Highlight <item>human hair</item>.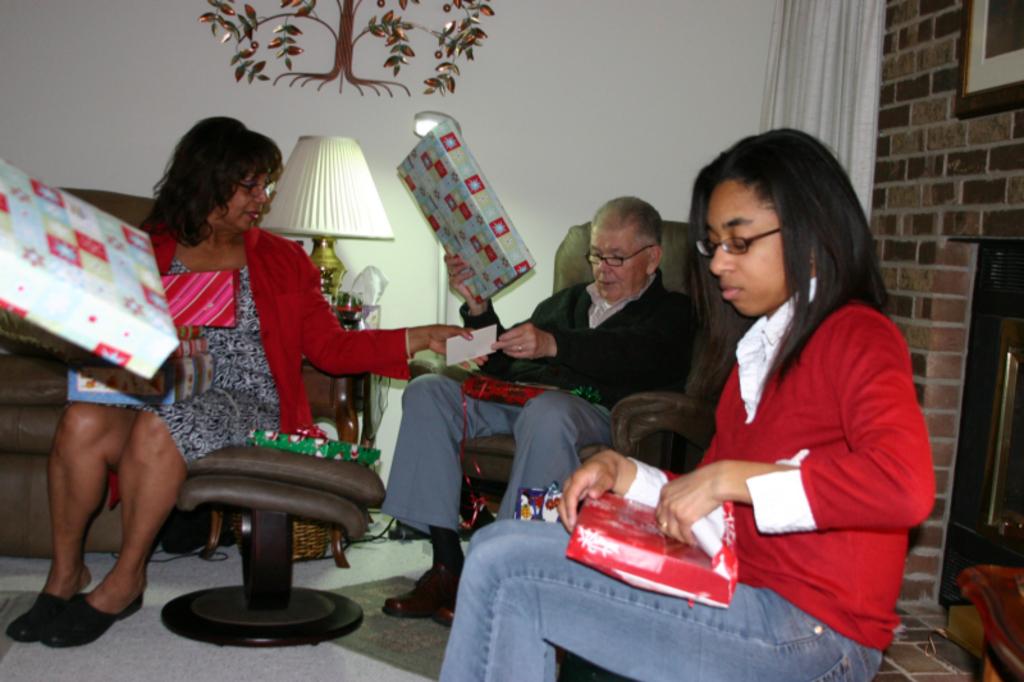
Highlighted region: box=[589, 196, 666, 258].
